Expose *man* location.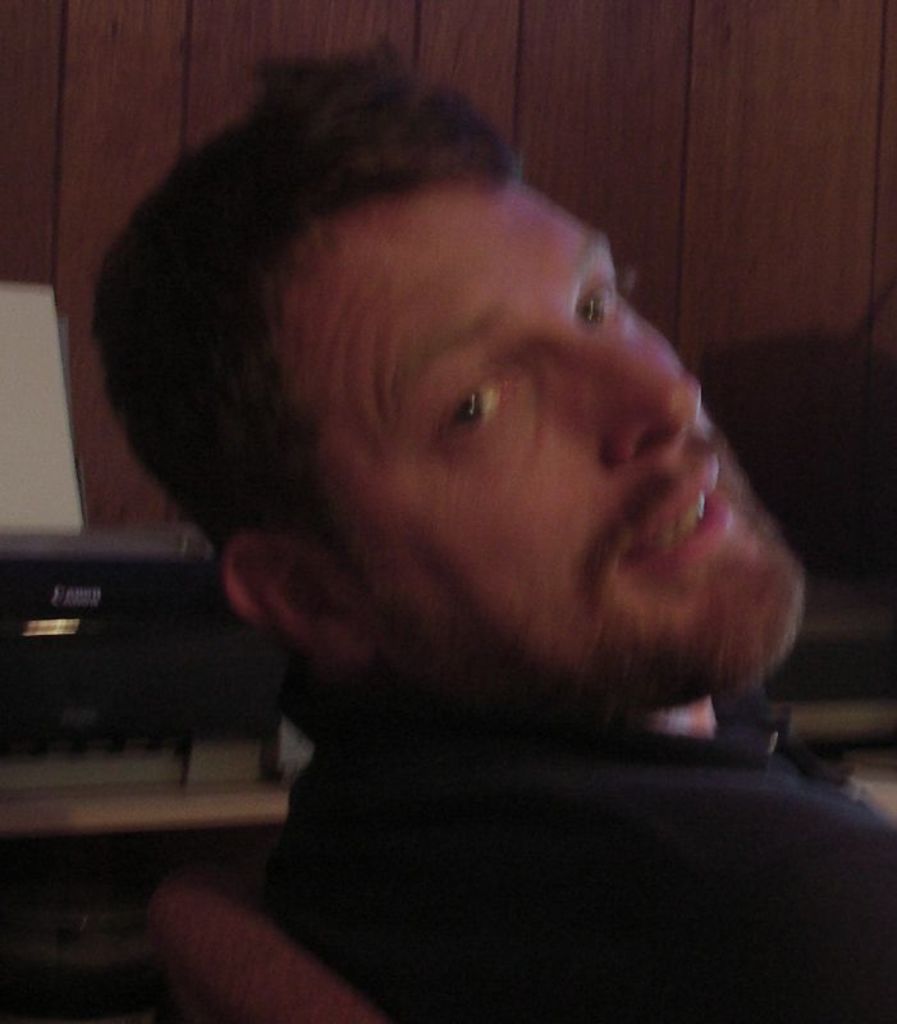
Exposed at box(15, 60, 896, 995).
